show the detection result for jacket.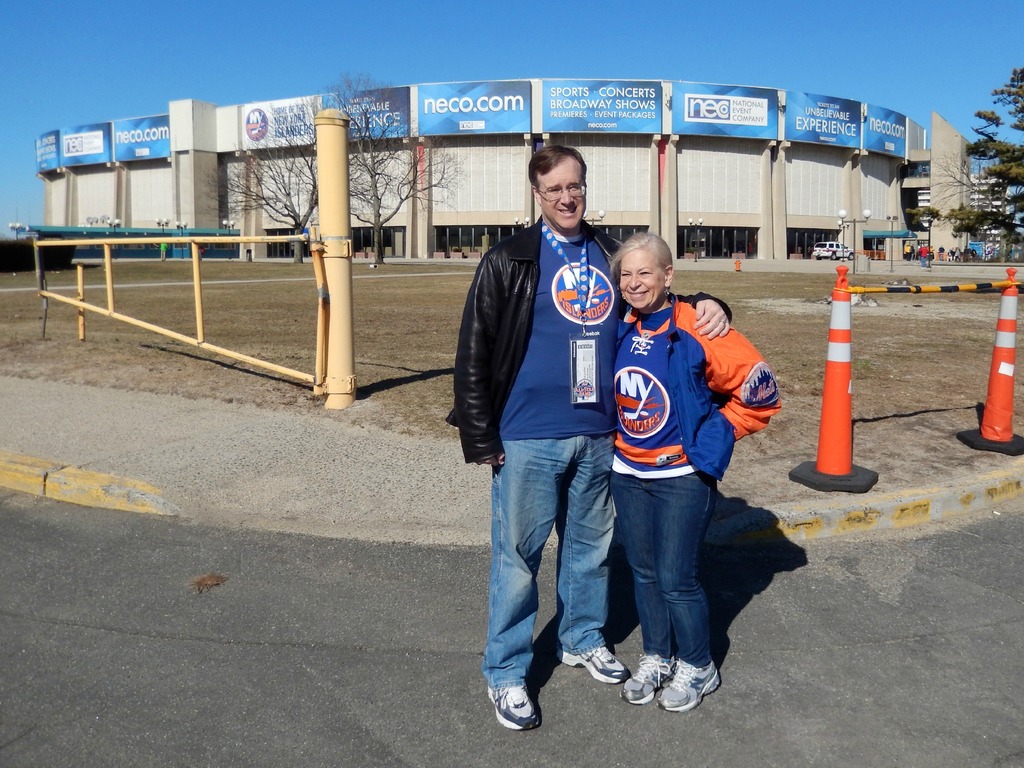
445 216 731 461.
